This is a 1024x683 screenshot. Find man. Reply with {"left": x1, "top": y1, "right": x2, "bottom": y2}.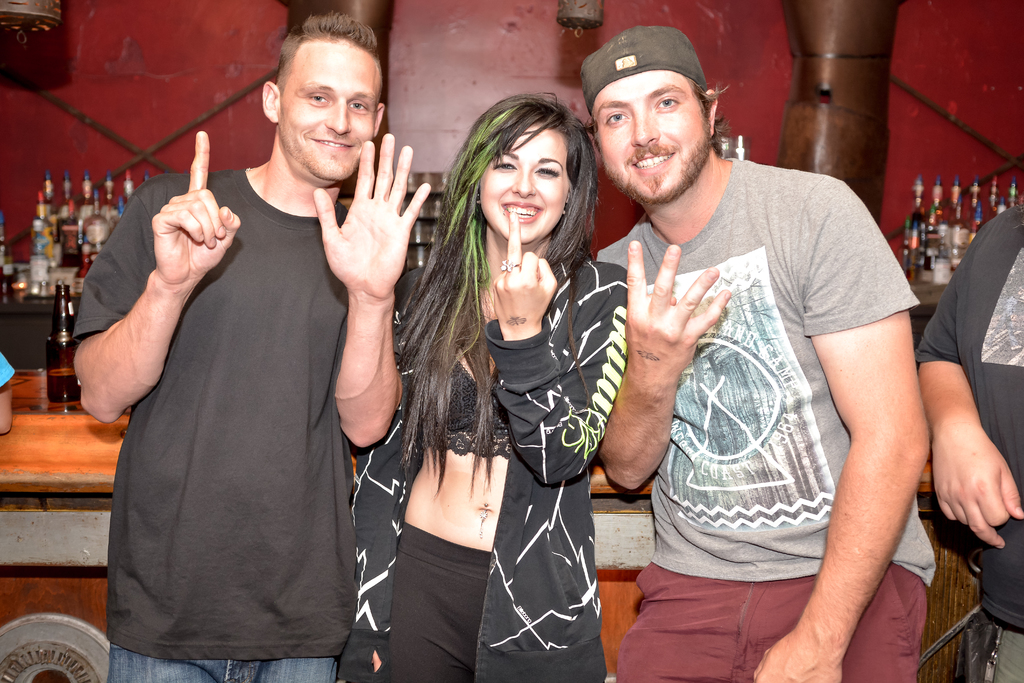
{"left": 549, "top": 17, "right": 949, "bottom": 670}.
